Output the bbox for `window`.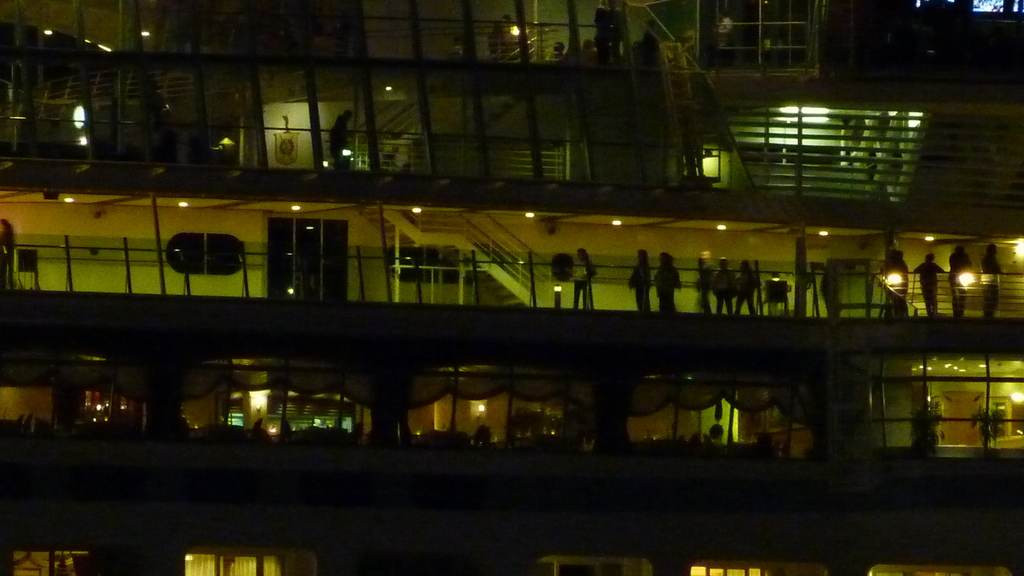
bbox(690, 563, 770, 575).
